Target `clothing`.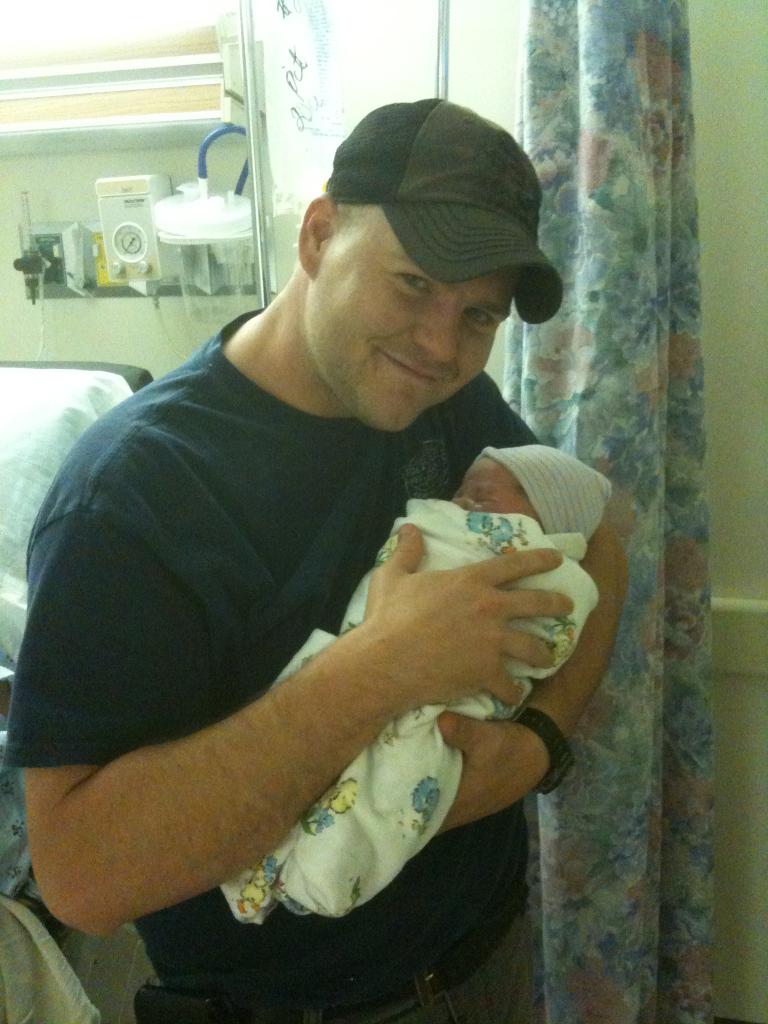
Target region: {"left": 216, "top": 498, "right": 601, "bottom": 930}.
